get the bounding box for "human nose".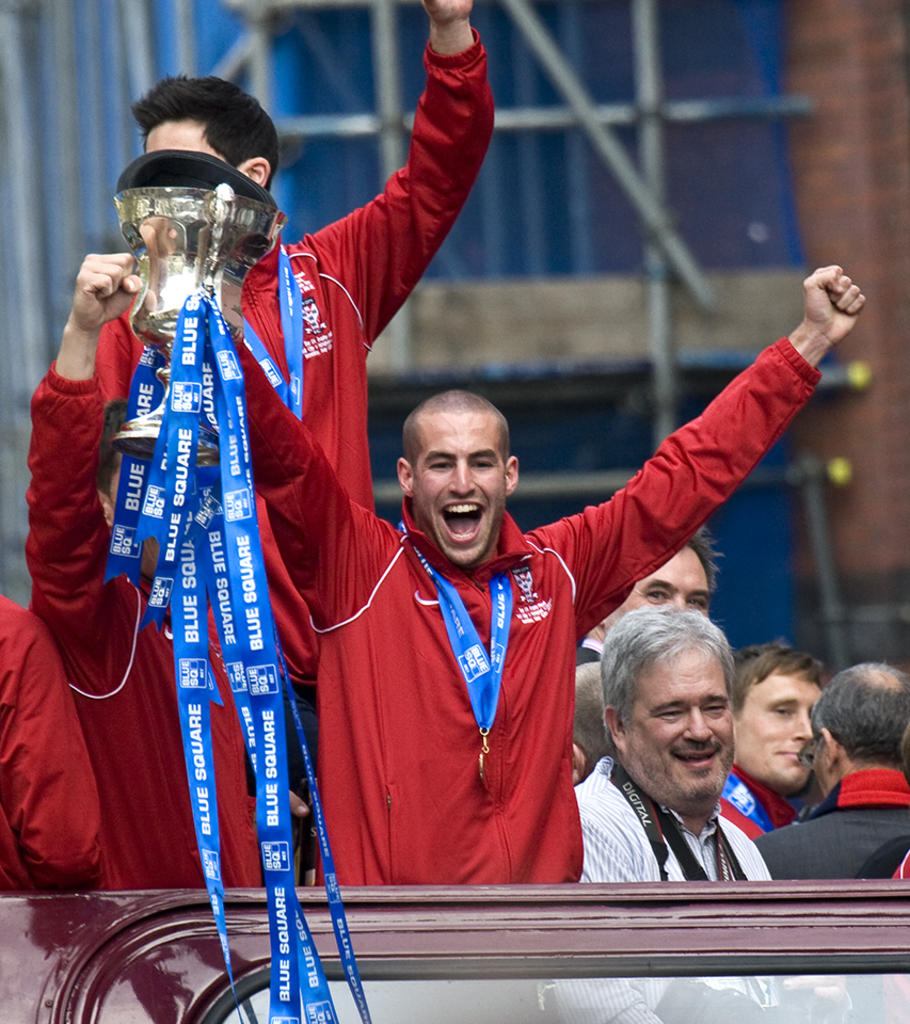
671 597 682 605.
